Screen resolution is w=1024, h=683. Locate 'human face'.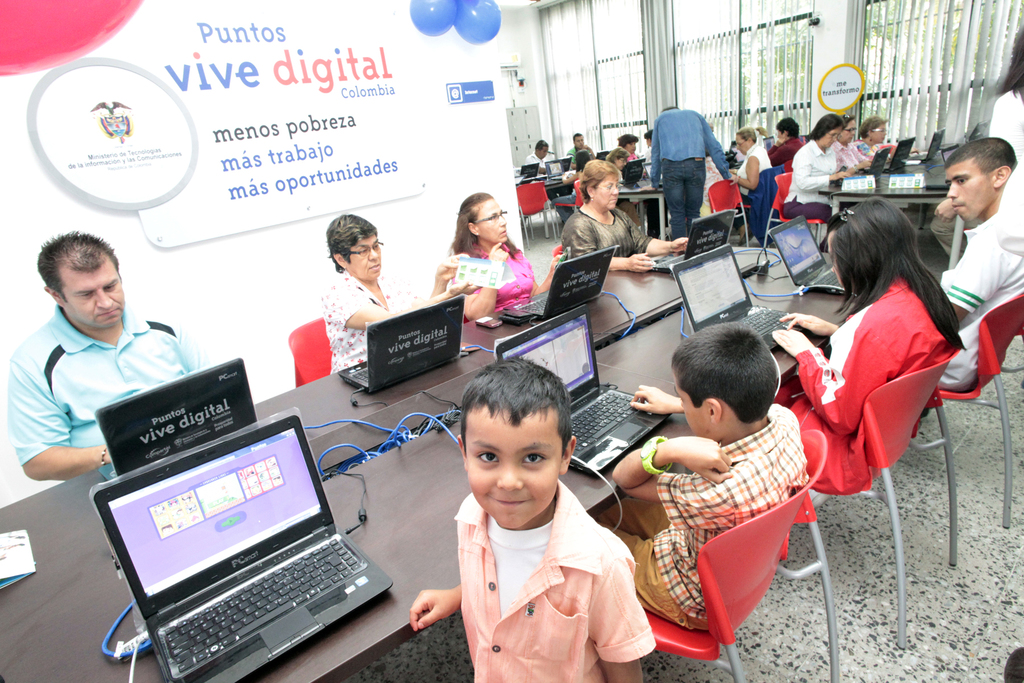
[870, 120, 888, 145].
